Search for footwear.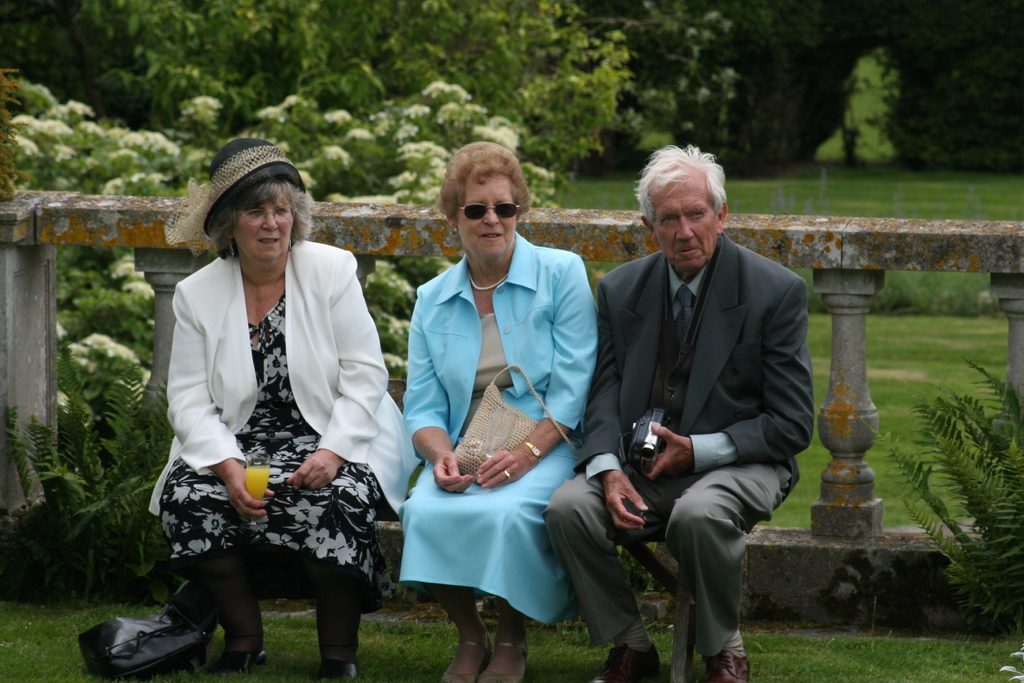
Found at <bbox>476, 638, 530, 682</bbox>.
